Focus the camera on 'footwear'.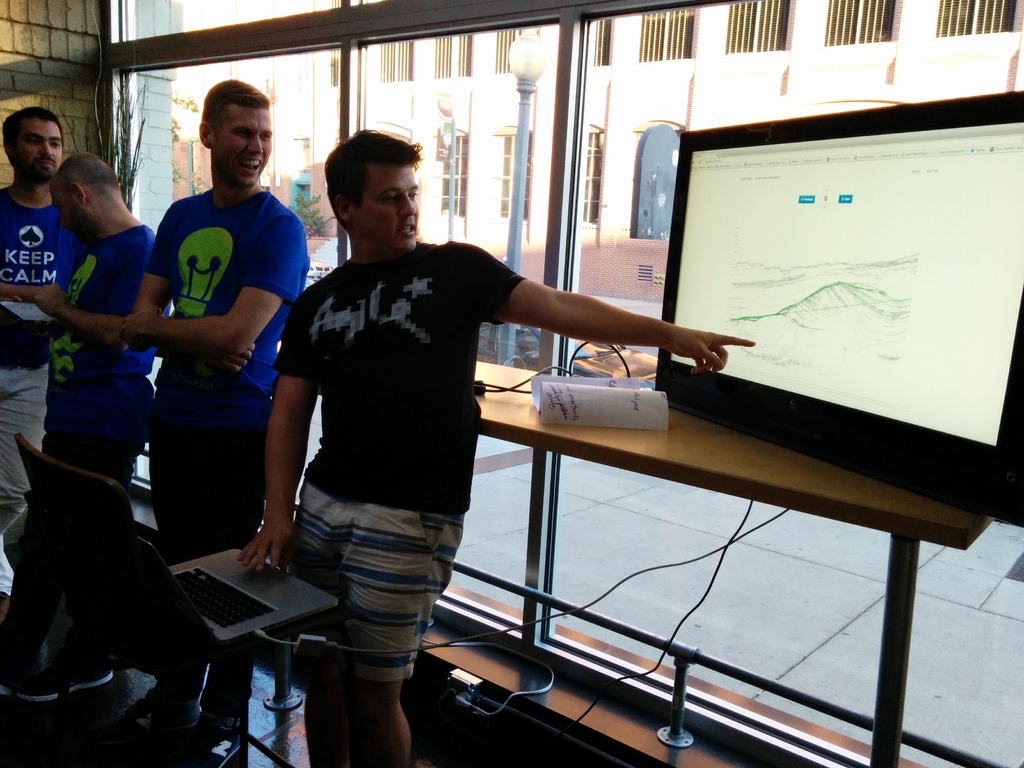
Focus region: (left=60, top=660, right=118, bottom=698).
